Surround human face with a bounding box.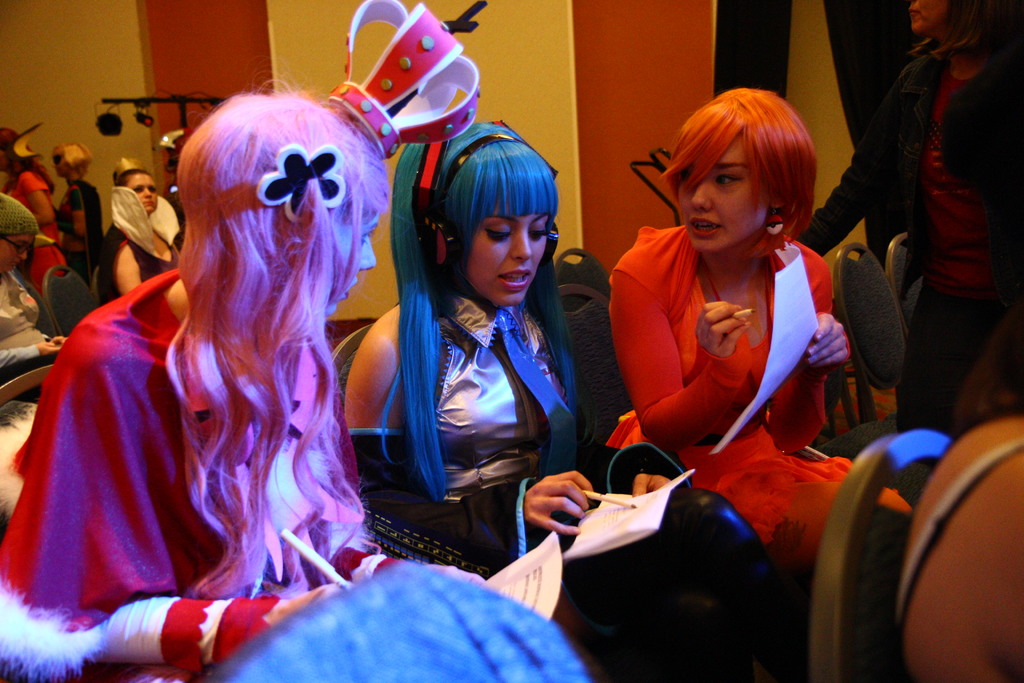
box=[680, 136, 771, 251].
